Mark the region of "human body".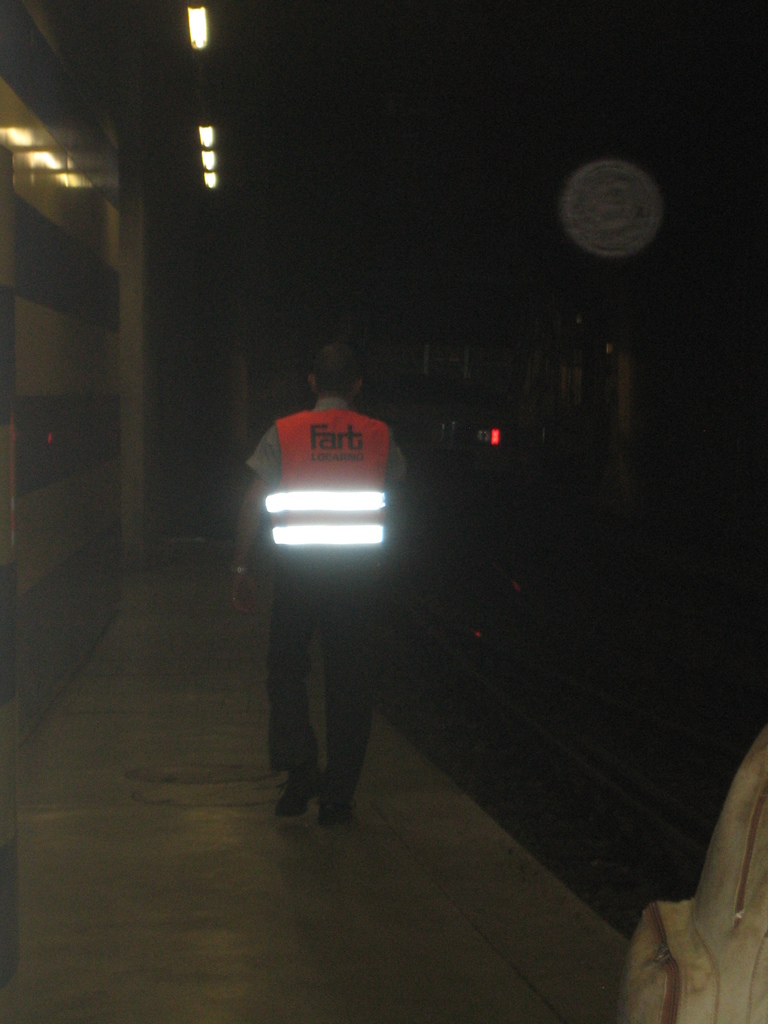
Region: 249,396,403,834.
